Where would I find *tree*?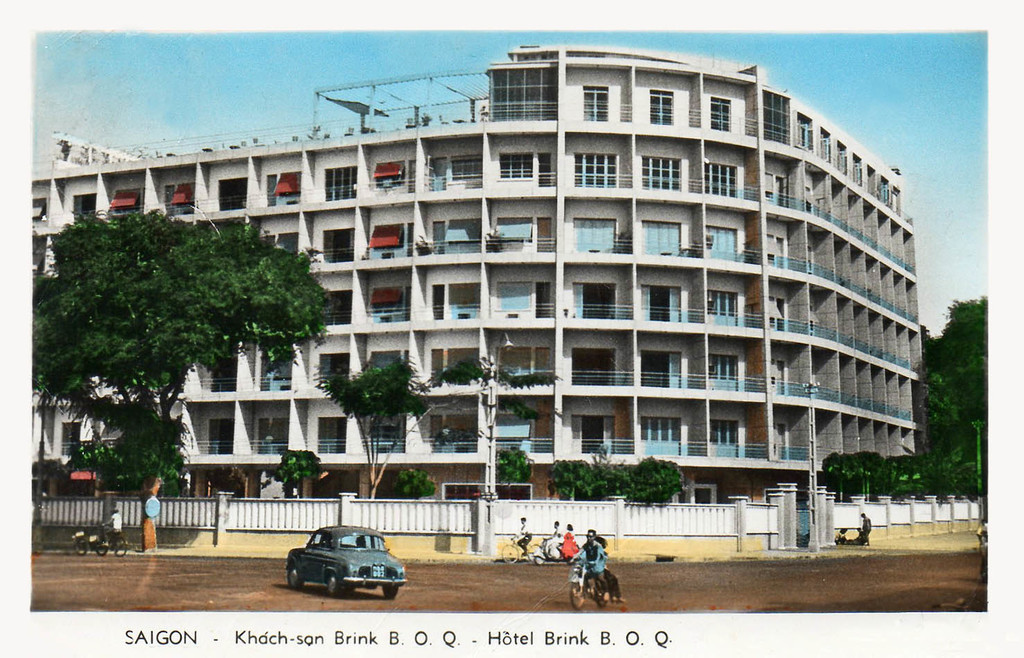
At x1=624, y1=452, x2=682, y2=507.
